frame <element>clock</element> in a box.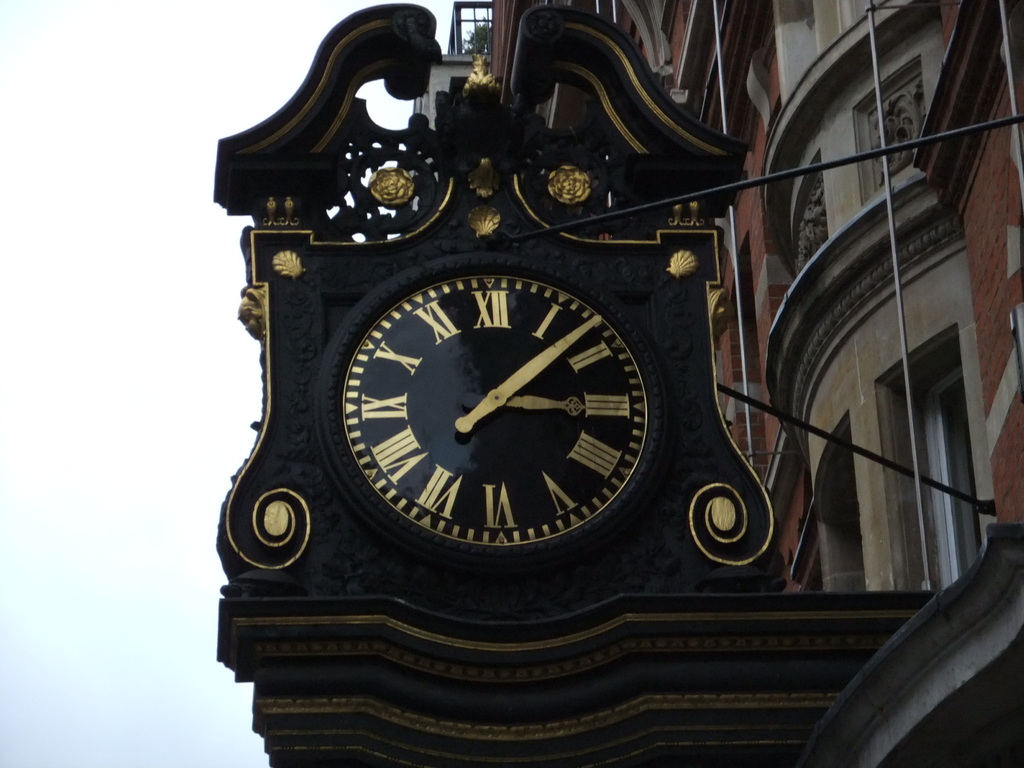
l=322, t=256, r=663, b=566.
